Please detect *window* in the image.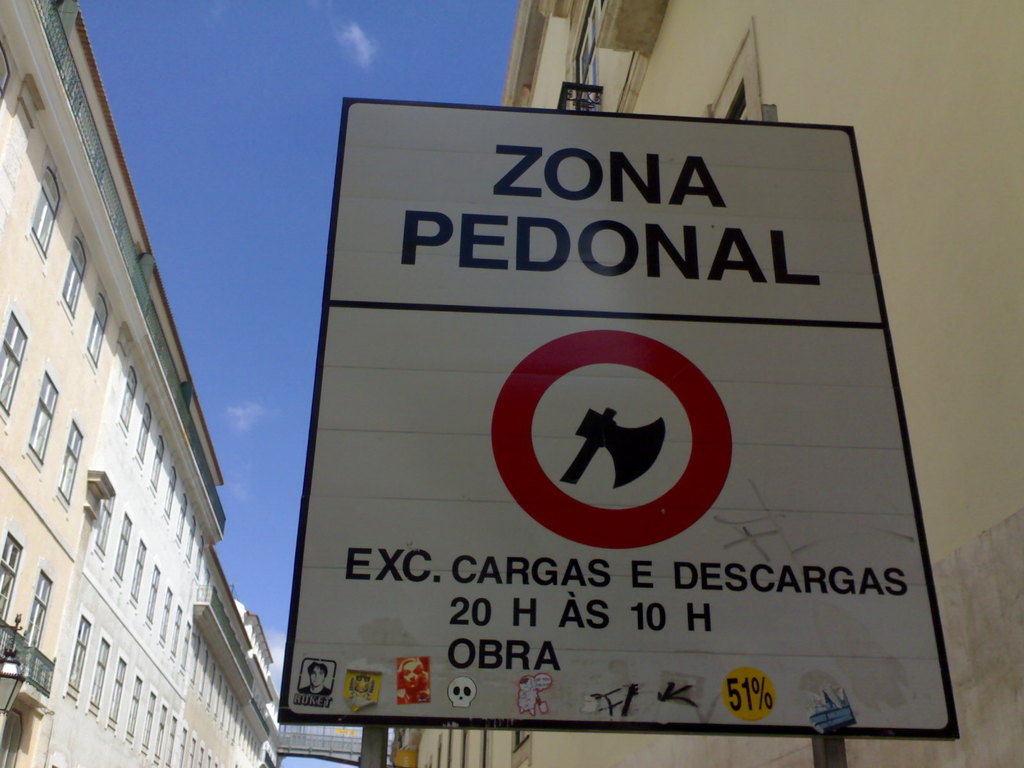
x1=170 y1=492 x2=191 y2=544.
